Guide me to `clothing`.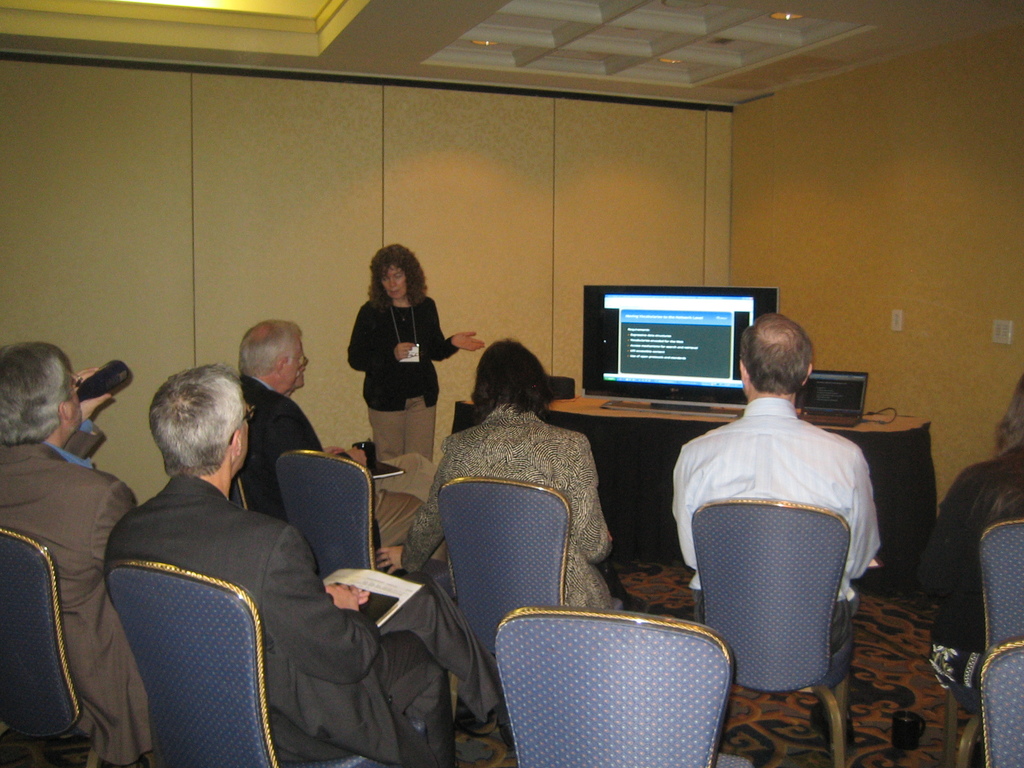
Guidance: <bbox>676, 403, 872, 662</bbox>.
